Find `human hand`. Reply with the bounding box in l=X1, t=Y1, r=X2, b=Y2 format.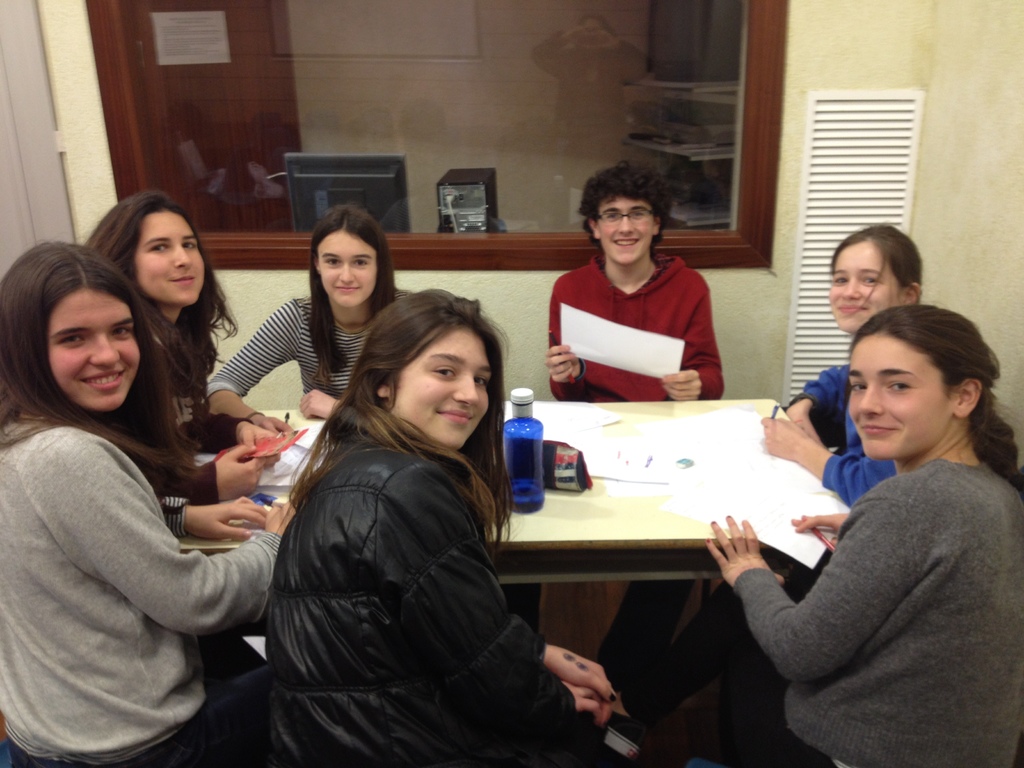
l=790, t=414, r=824, b=450.
